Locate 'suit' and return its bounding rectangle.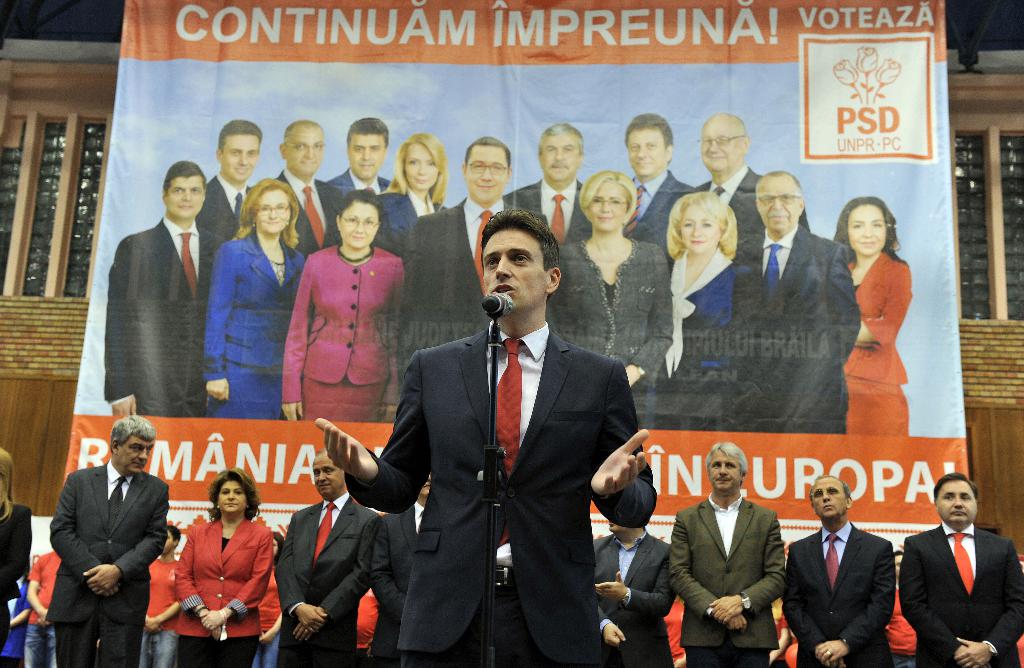
(left=52, top=414, right=167, bottom=665).
